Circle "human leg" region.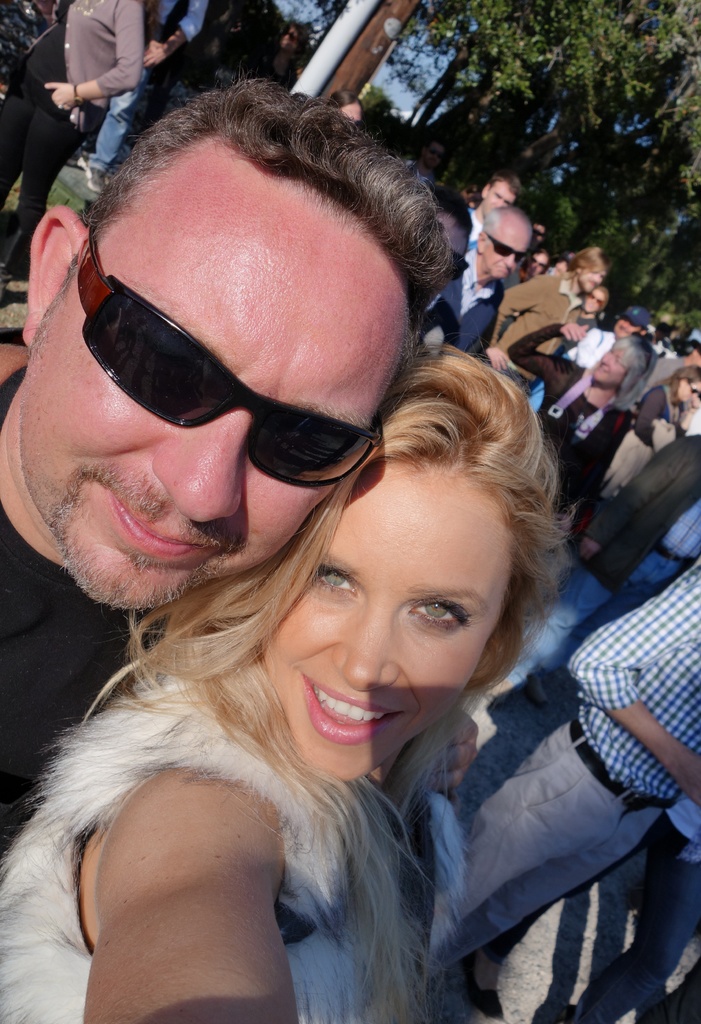
Region: bbox(436, 720, 625, 927).
